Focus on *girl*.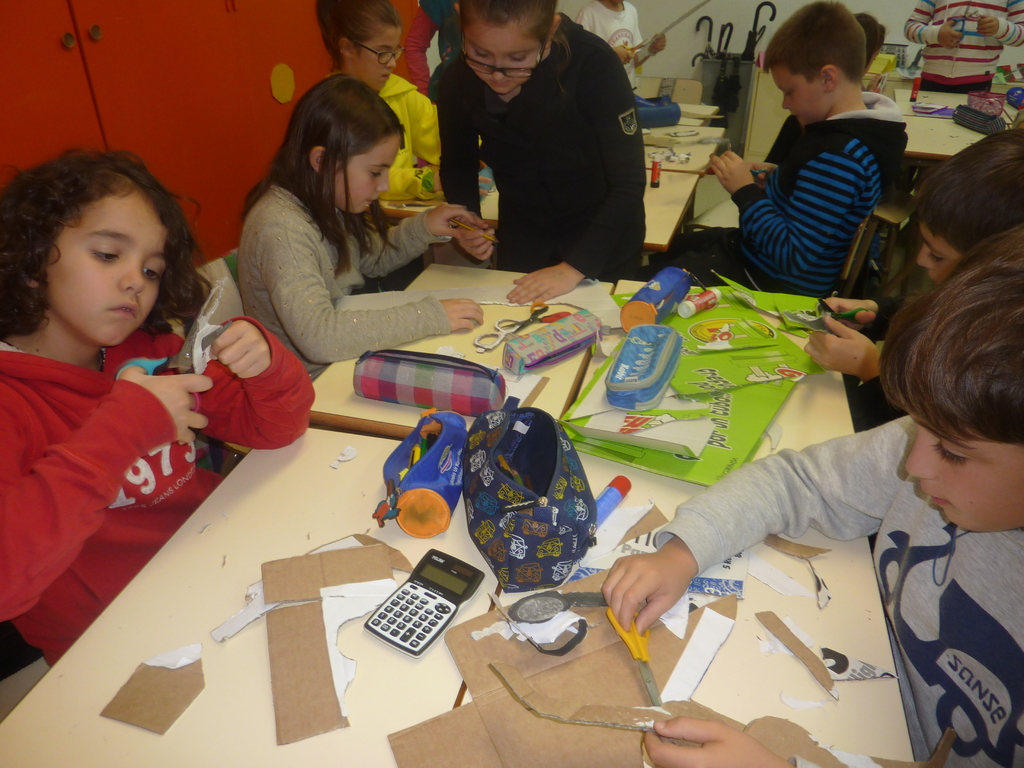
Focused at <region>232, 80, 506, 412</region>.
